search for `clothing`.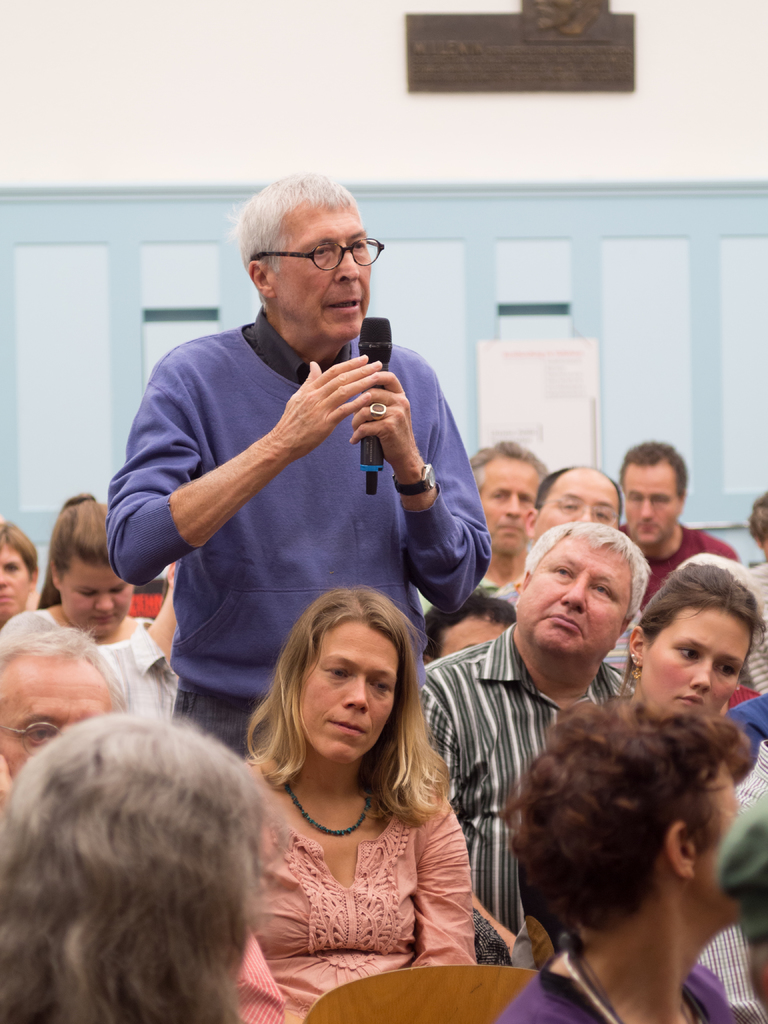
Found at pyautogui.locateOnScreen(126, 574, 173, 621).
